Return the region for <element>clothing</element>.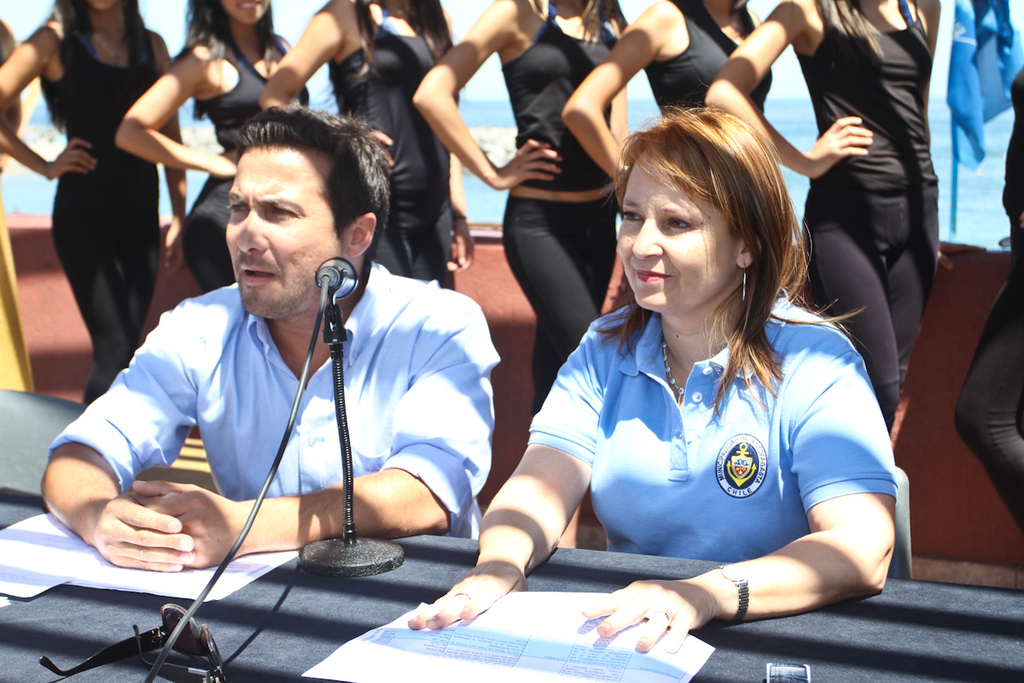
select_region(183, 26, 317, 279).
